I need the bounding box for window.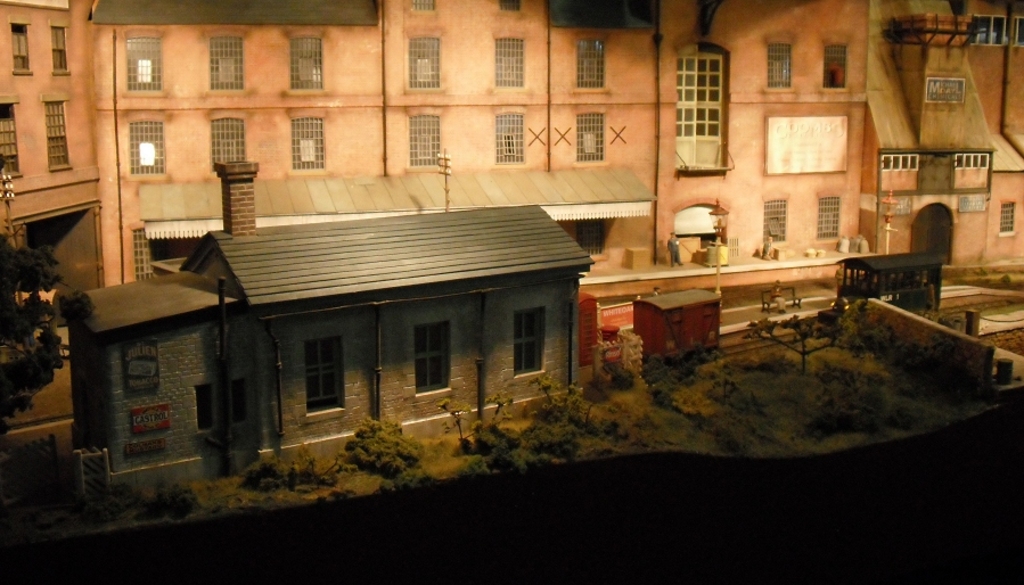
Here it is: detection(52, 97, 71, 166).
